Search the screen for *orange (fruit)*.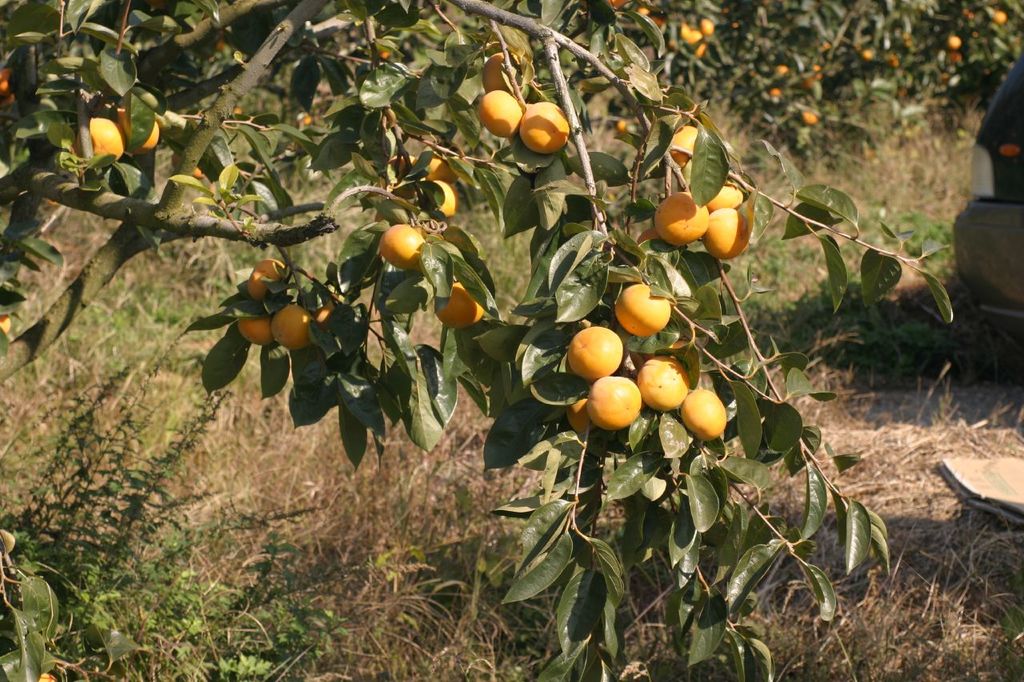
Found at [x1=270, y1=301, x2=315, y2=352].
